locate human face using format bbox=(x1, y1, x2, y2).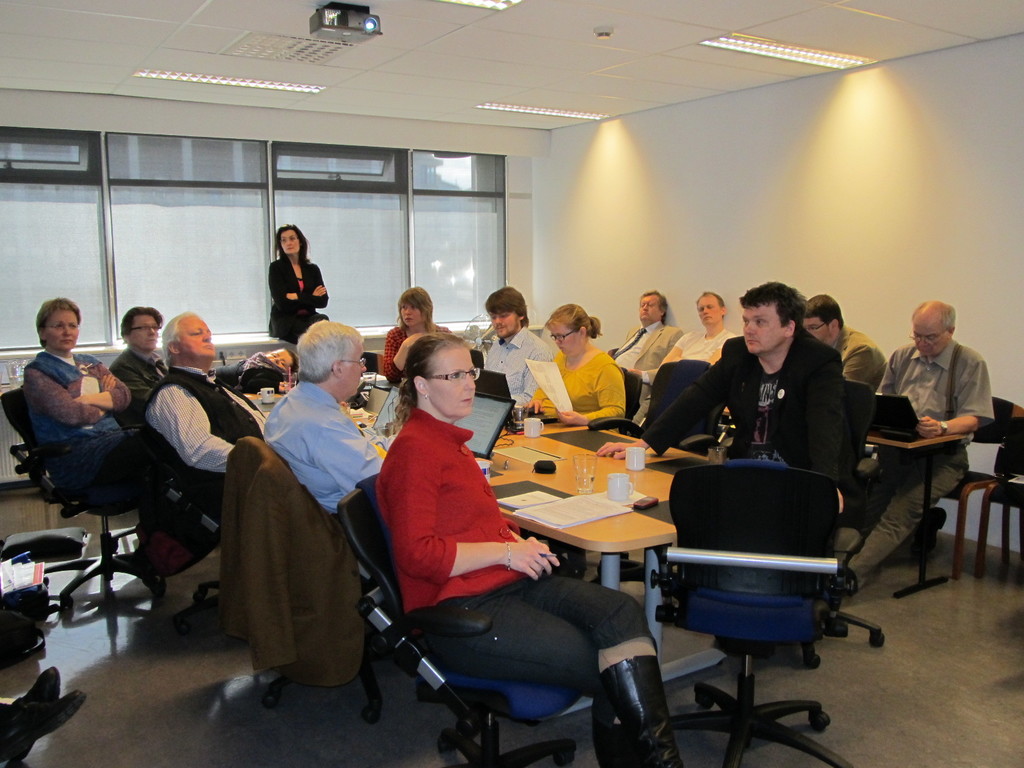
bbox=(402, 303, 423, 324).
